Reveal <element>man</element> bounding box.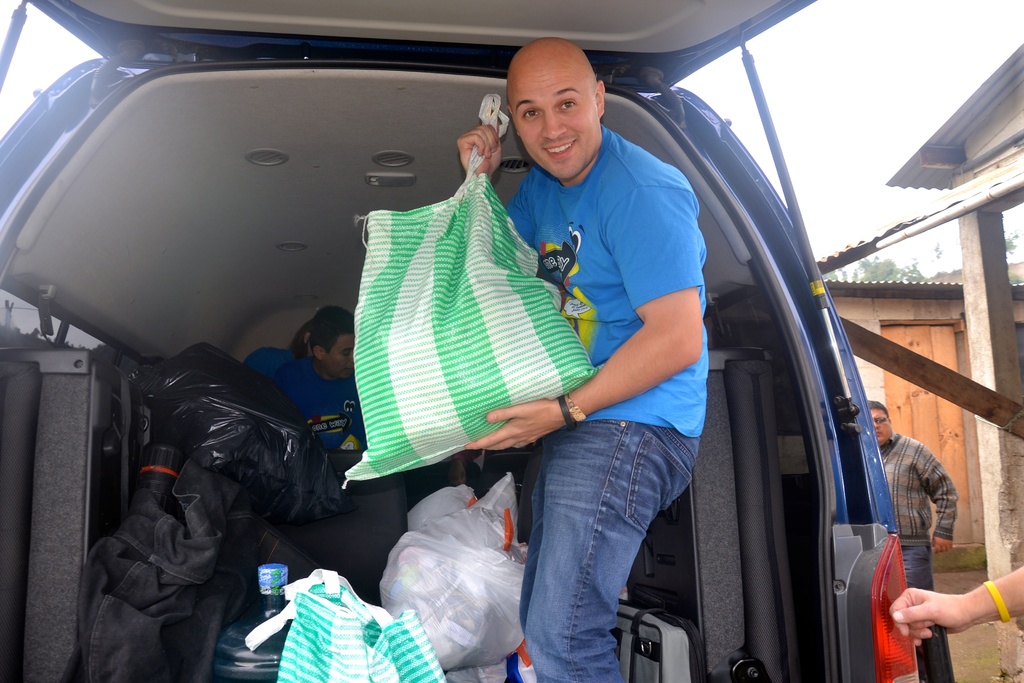
Revealed: bbox(866, 399, 960, 682).
